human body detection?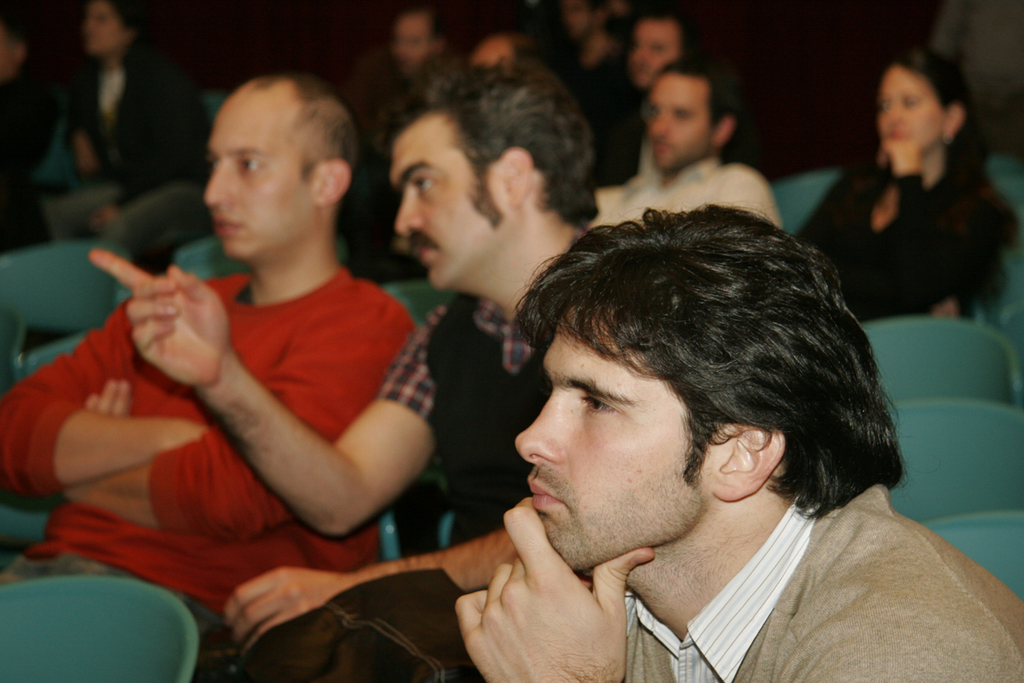
select_region(55, 55, 203, 225)
